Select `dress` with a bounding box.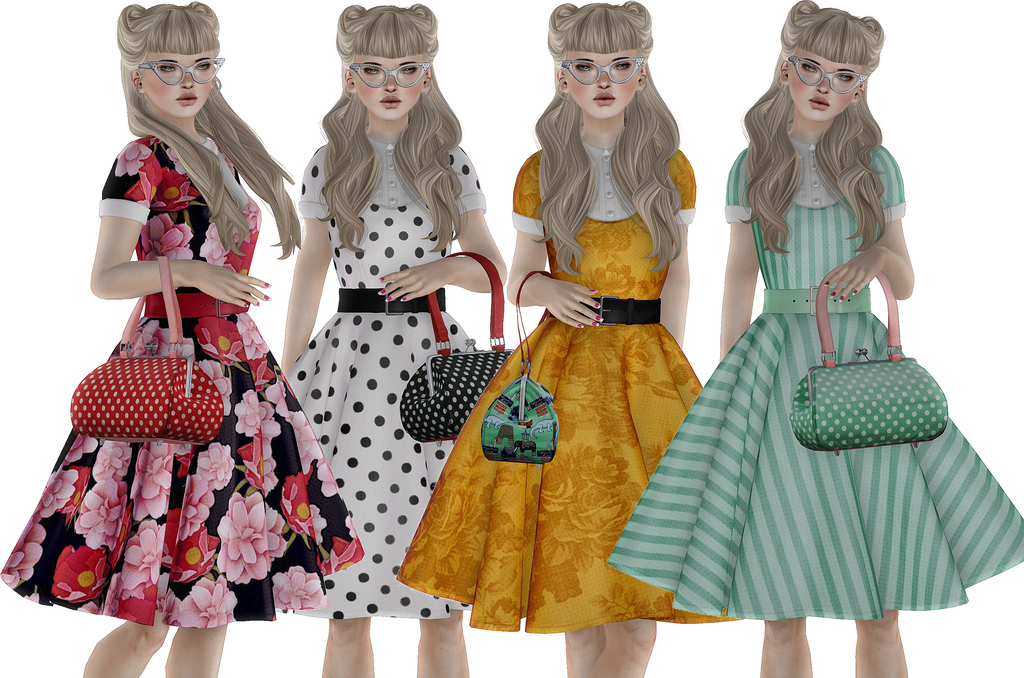
{"left": 283, "top": 131, "right": 489, "bottom": 622}.
